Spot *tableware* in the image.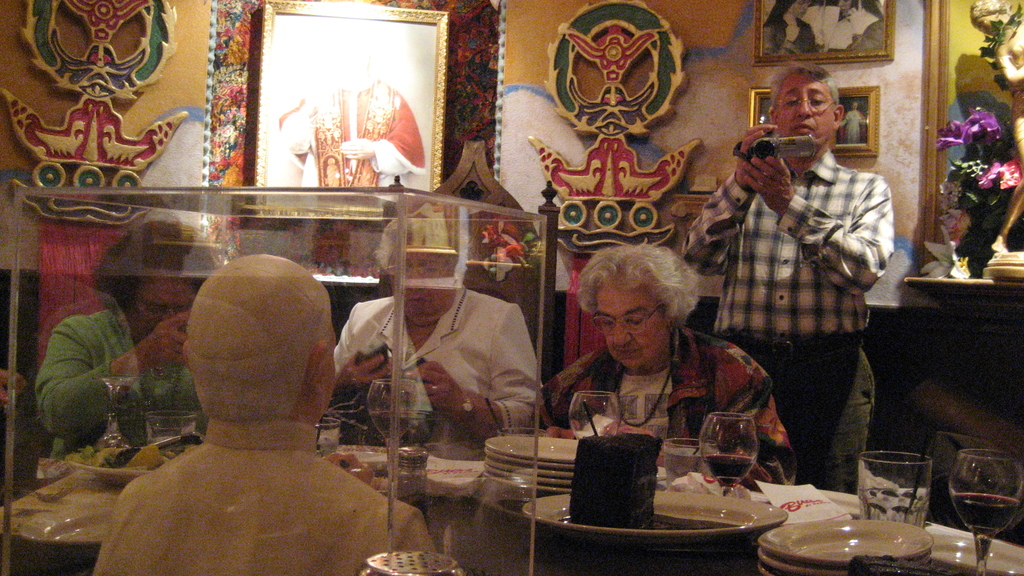
*tableware* found at rect(664, 440, 716, 490).
